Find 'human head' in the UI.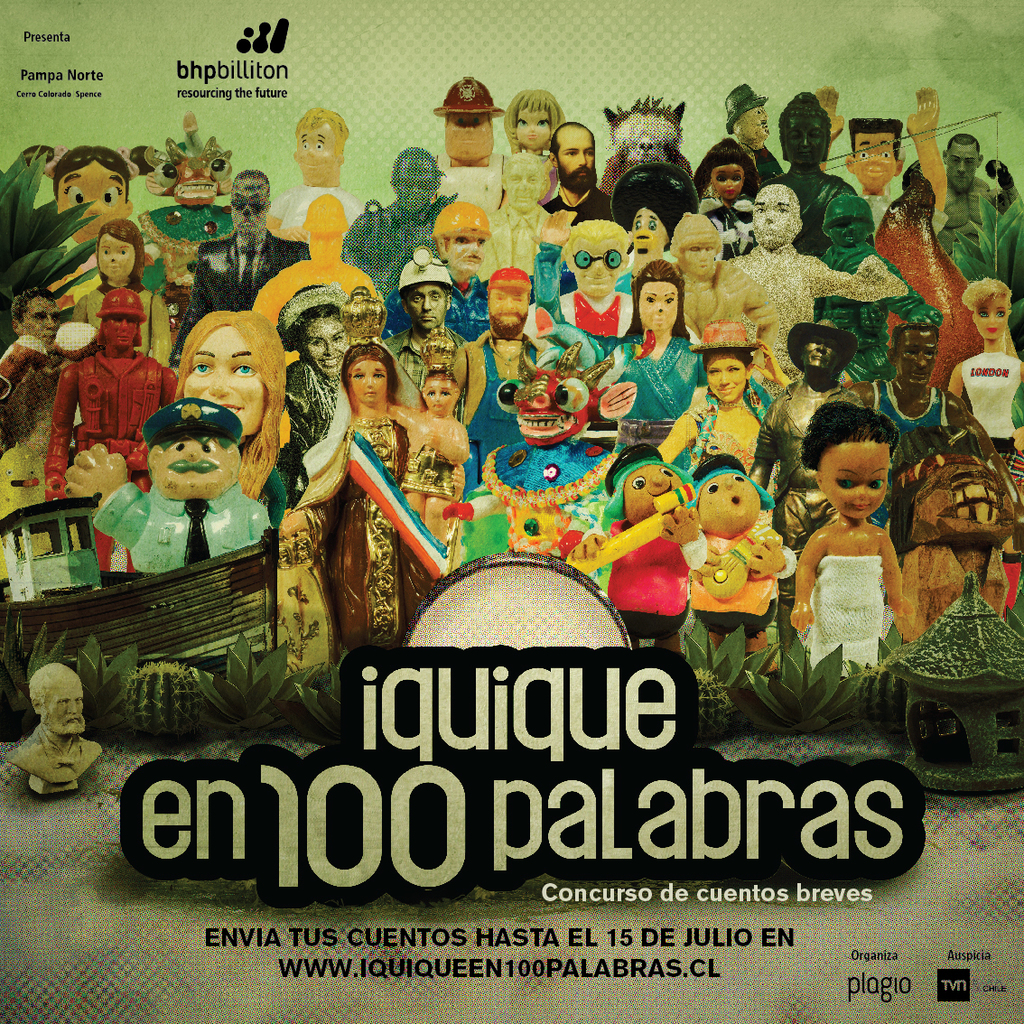
UI element at BBox(52, 146, 132, 247).
